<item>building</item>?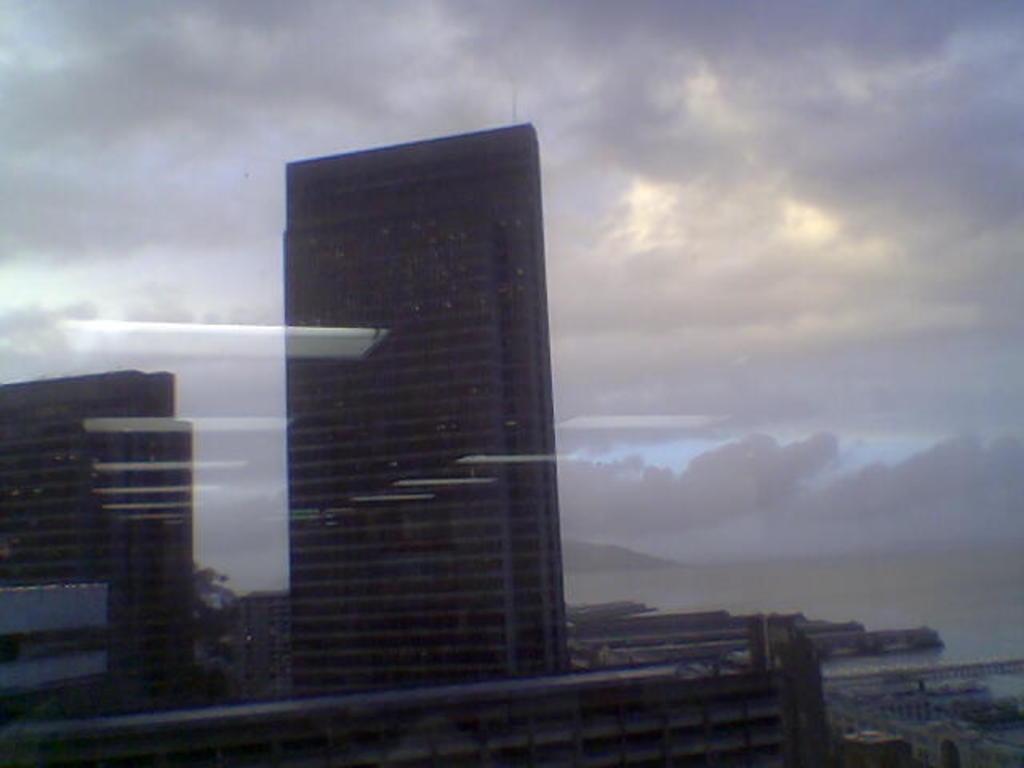
(x1=230, y1=590, x2=277, y2=718)
